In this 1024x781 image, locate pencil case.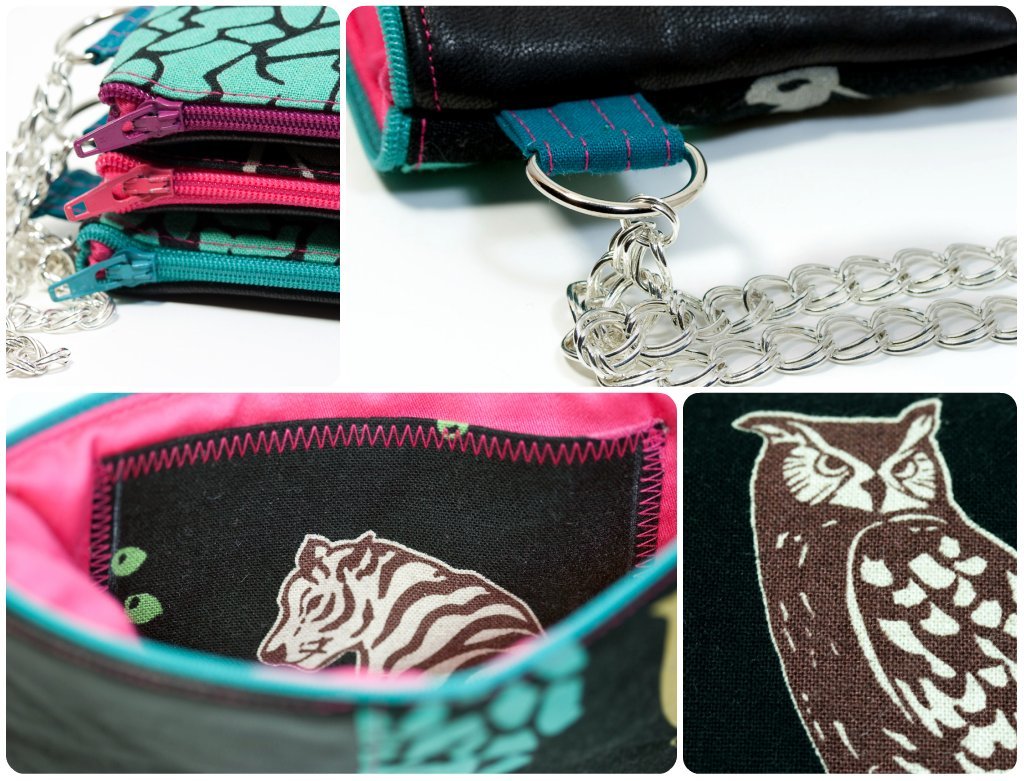
Bounding box: <box>343,0,1018,389</box>.
